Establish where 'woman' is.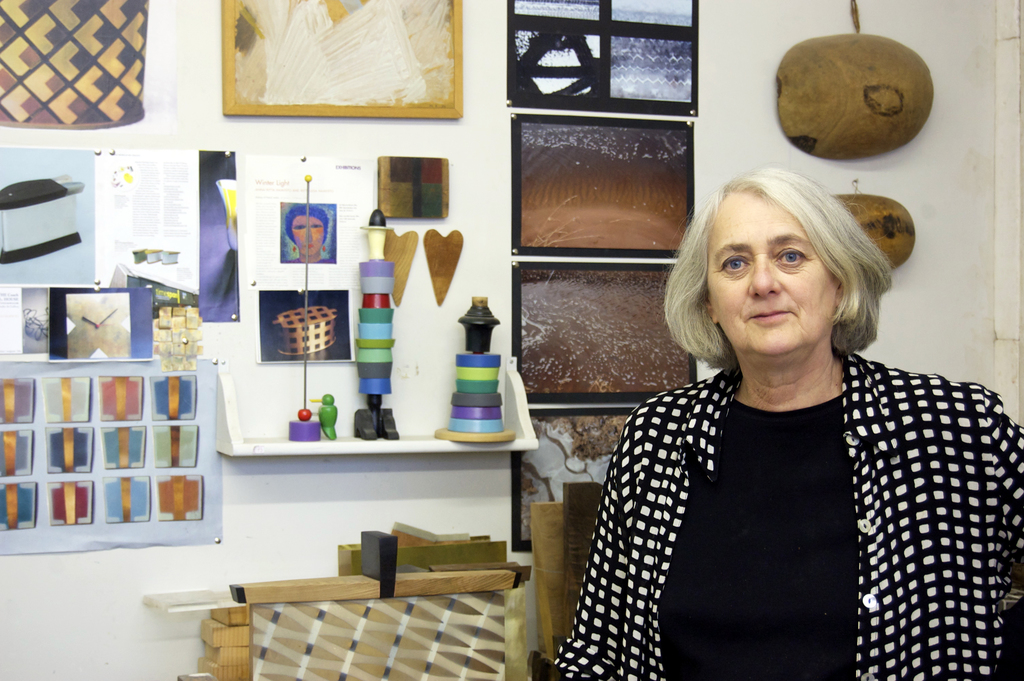
Established at (x1=544, y1=158, x2=1015, y2=680).
